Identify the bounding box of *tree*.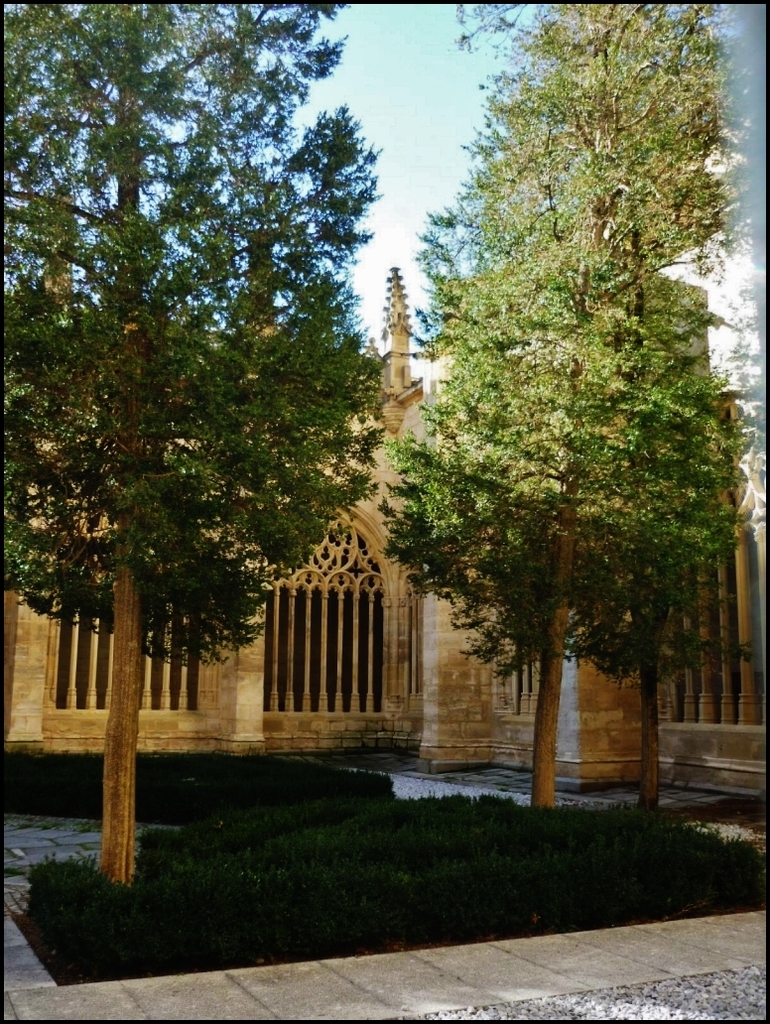
415:121:742:788.
